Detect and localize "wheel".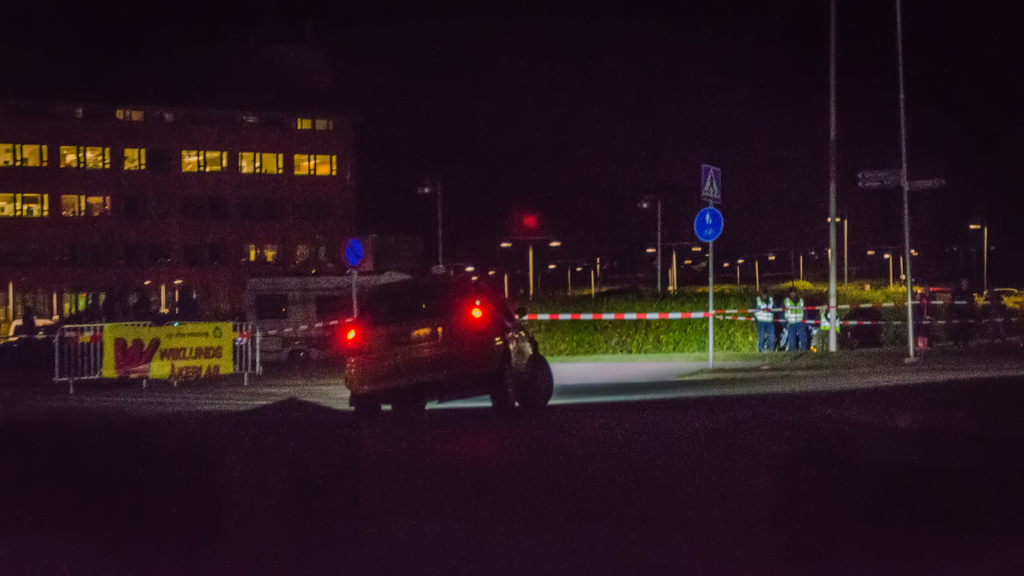
Localized at 354,397,379,419.
